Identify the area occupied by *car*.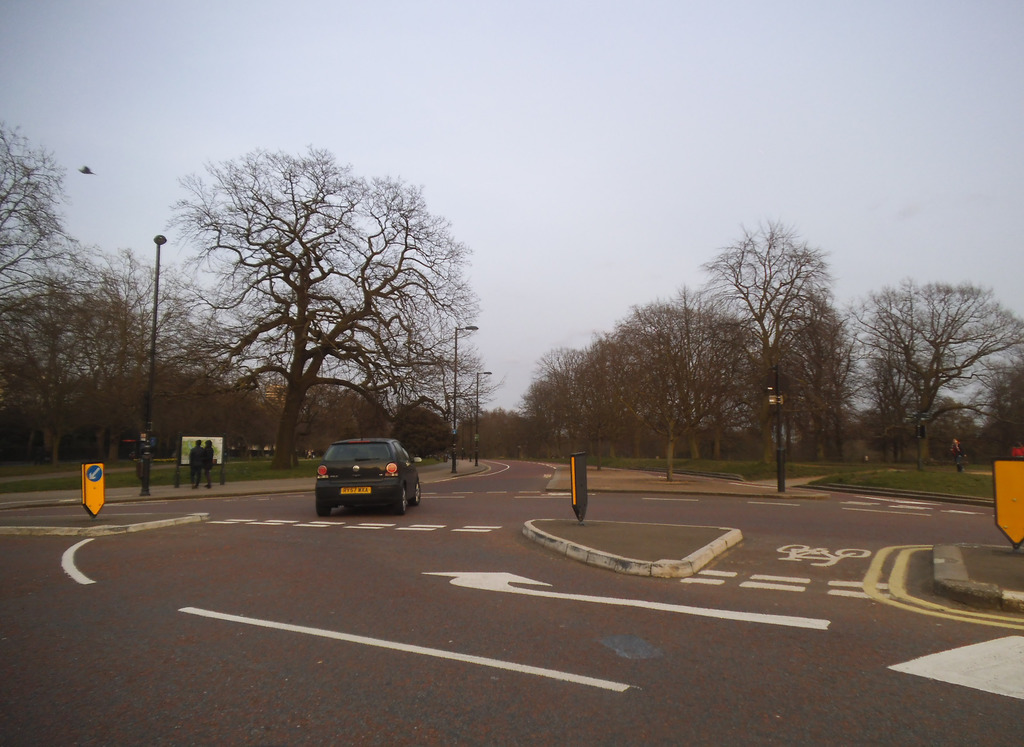
Area: {"left": 314, "top": 438, "right": 424, "bottom": 517}.
